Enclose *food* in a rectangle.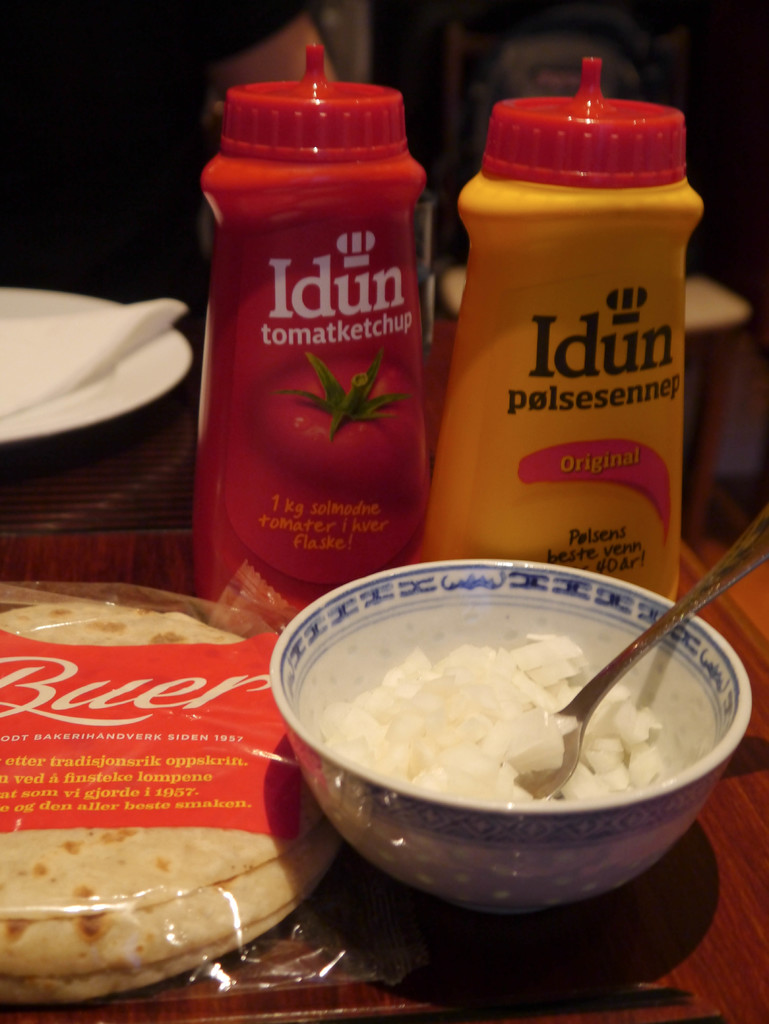
left=309, top=633, right=691, bottom=818.
